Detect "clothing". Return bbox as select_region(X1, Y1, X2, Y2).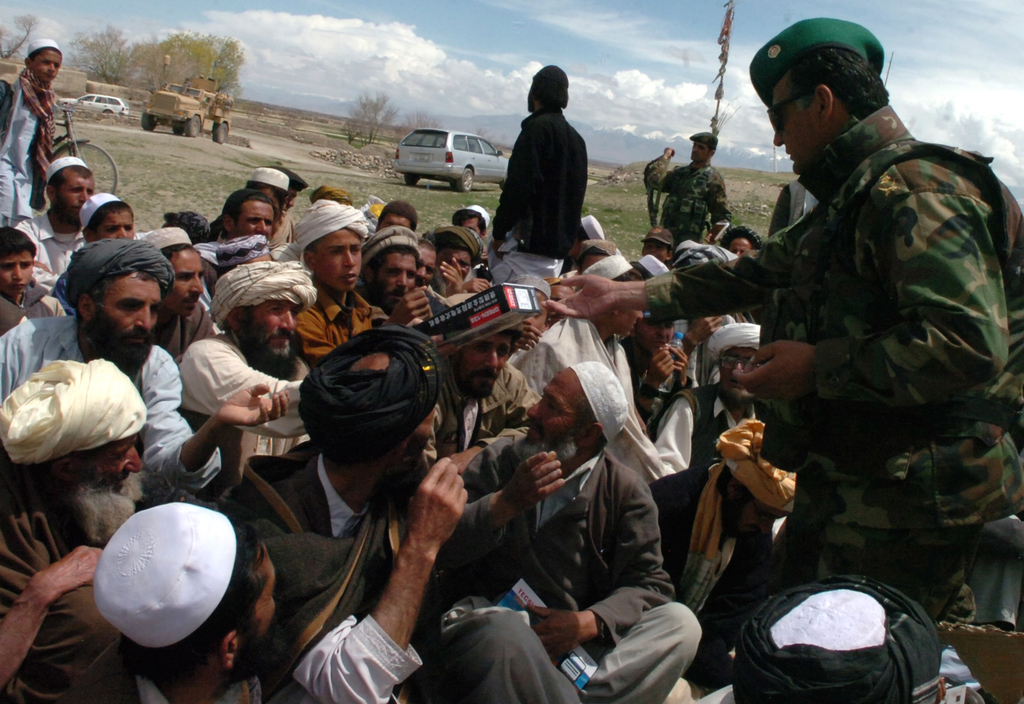
select_region(227, 414, 454, 703).
